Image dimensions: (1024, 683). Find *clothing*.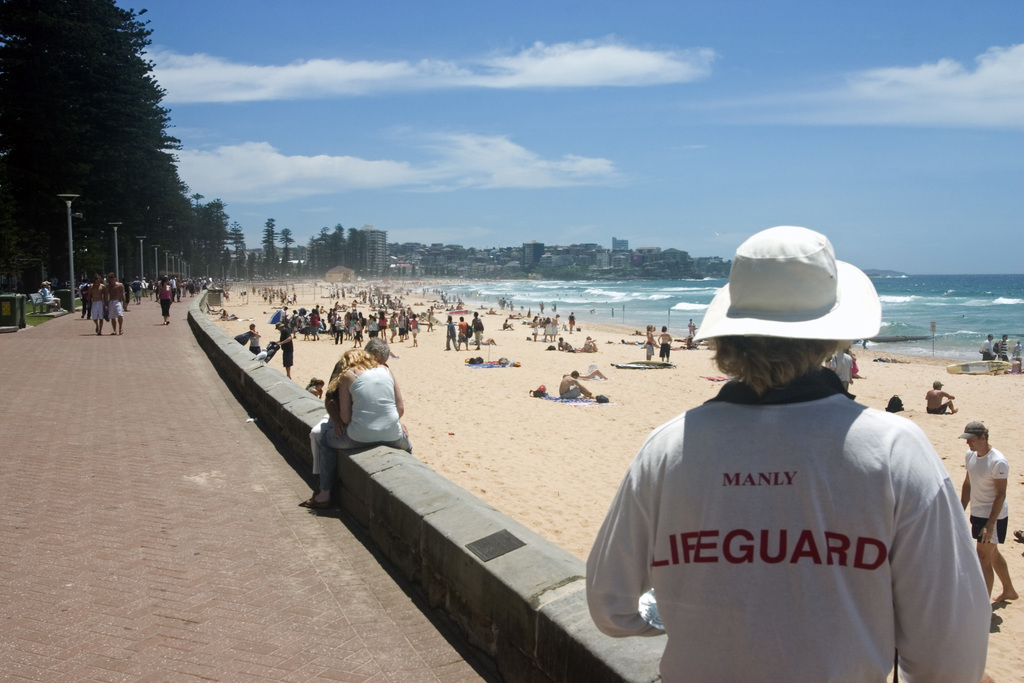
(161,285,174,318).
